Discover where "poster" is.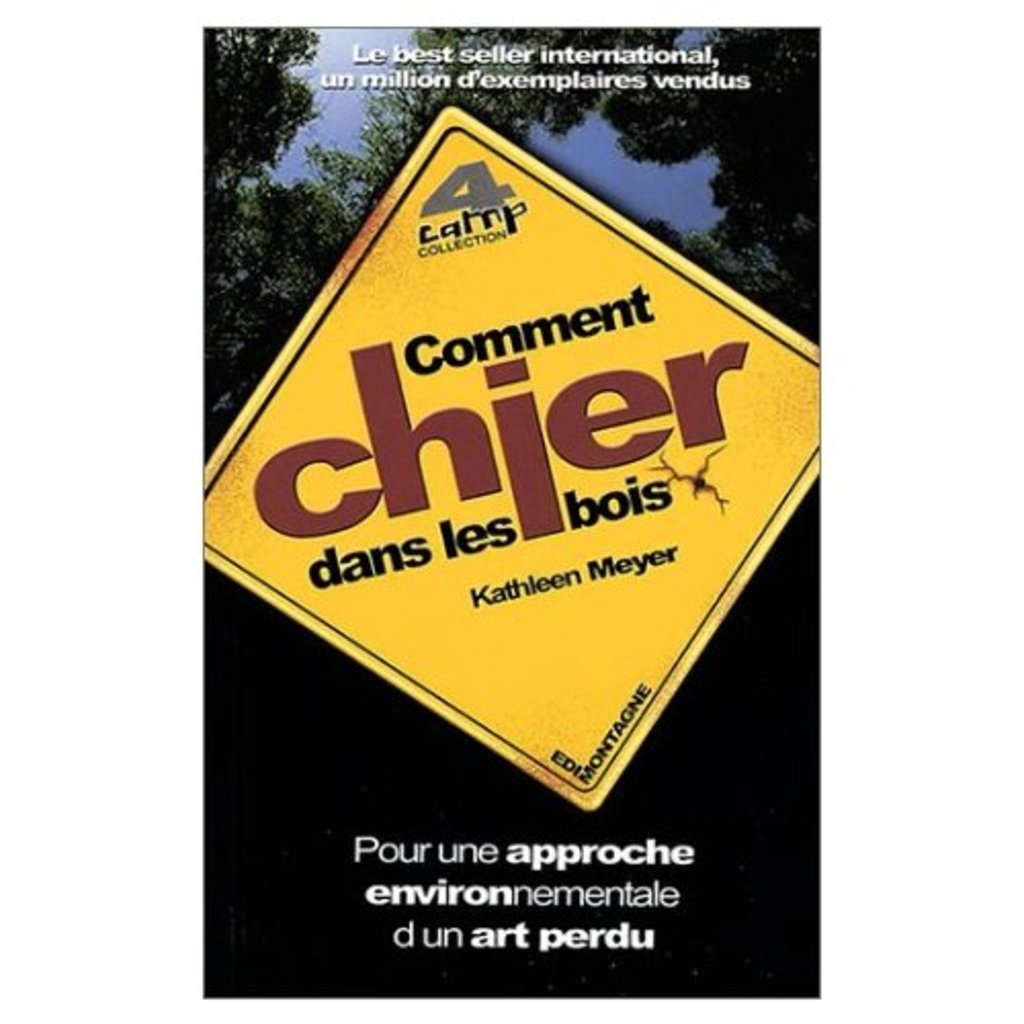
Discovered at region(0, 2, 1022, 1022).
